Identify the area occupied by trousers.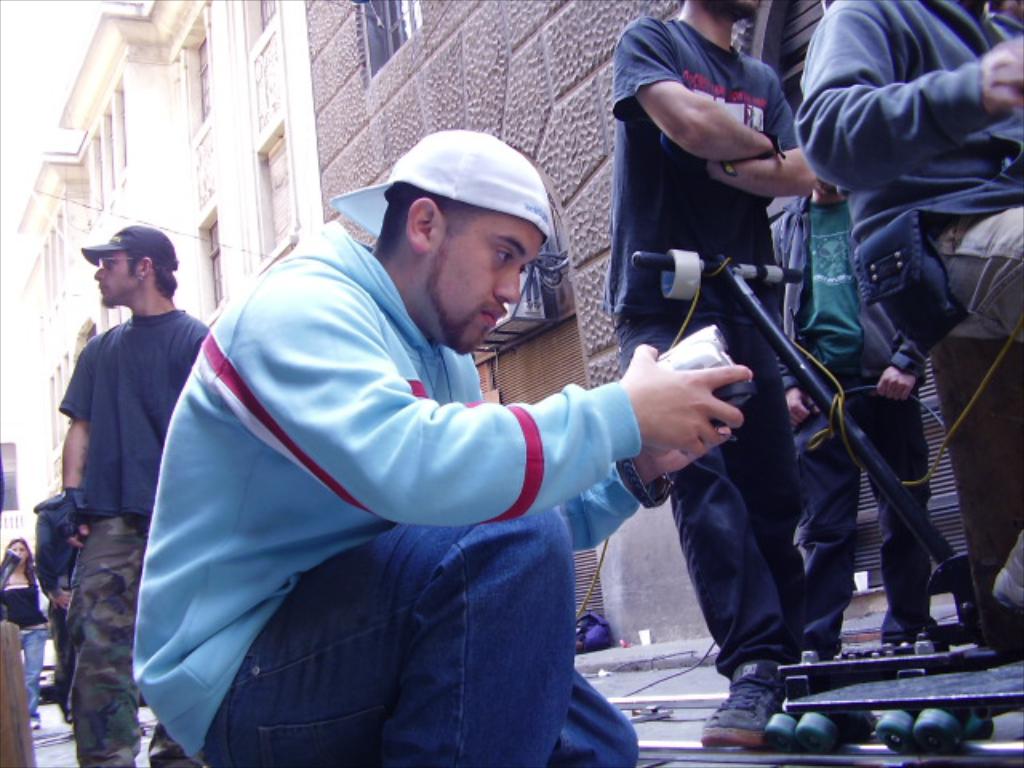
Area: 931/202/1022/618.
